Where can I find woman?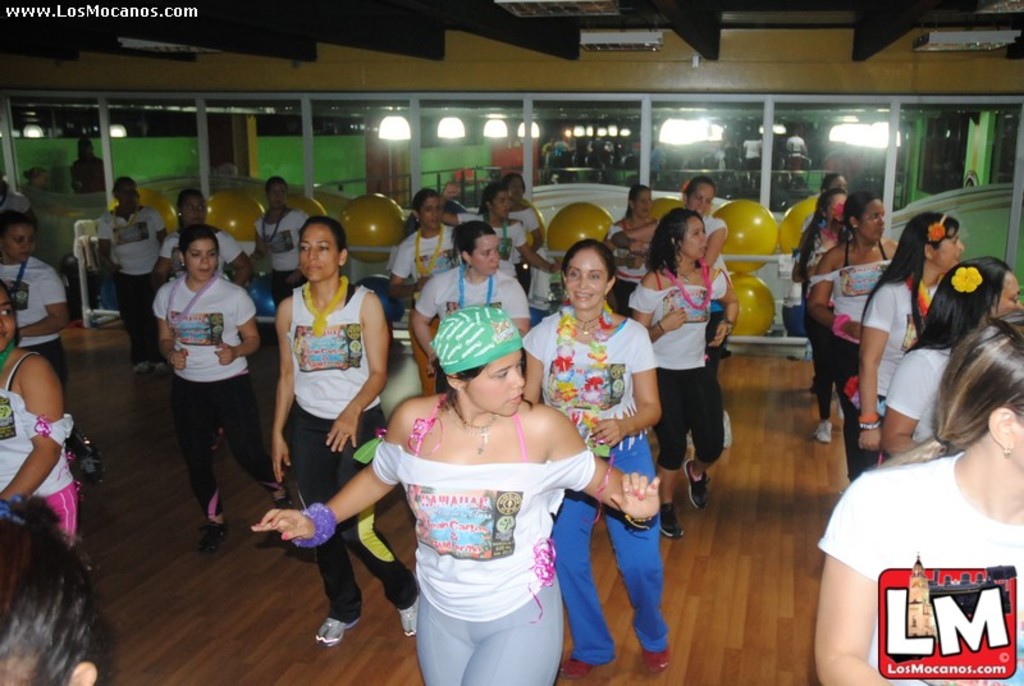
You can find it at x1=613 y1=173 x2=727 y2=361.
